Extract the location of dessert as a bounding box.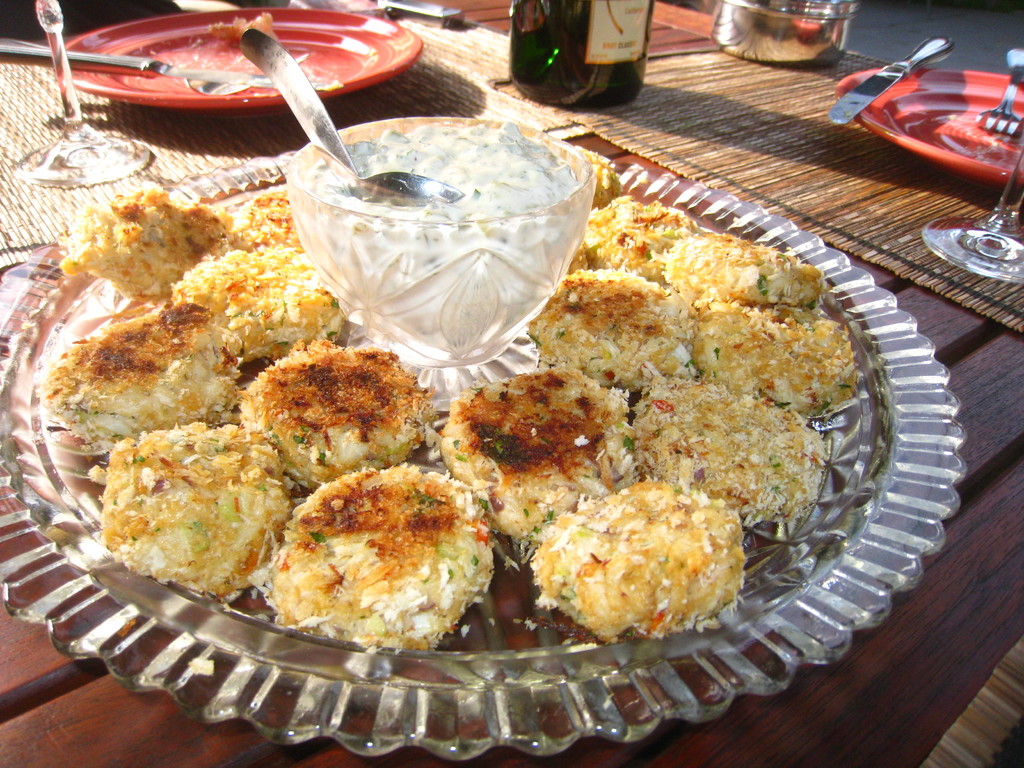
[443, 374, 629, 565].
